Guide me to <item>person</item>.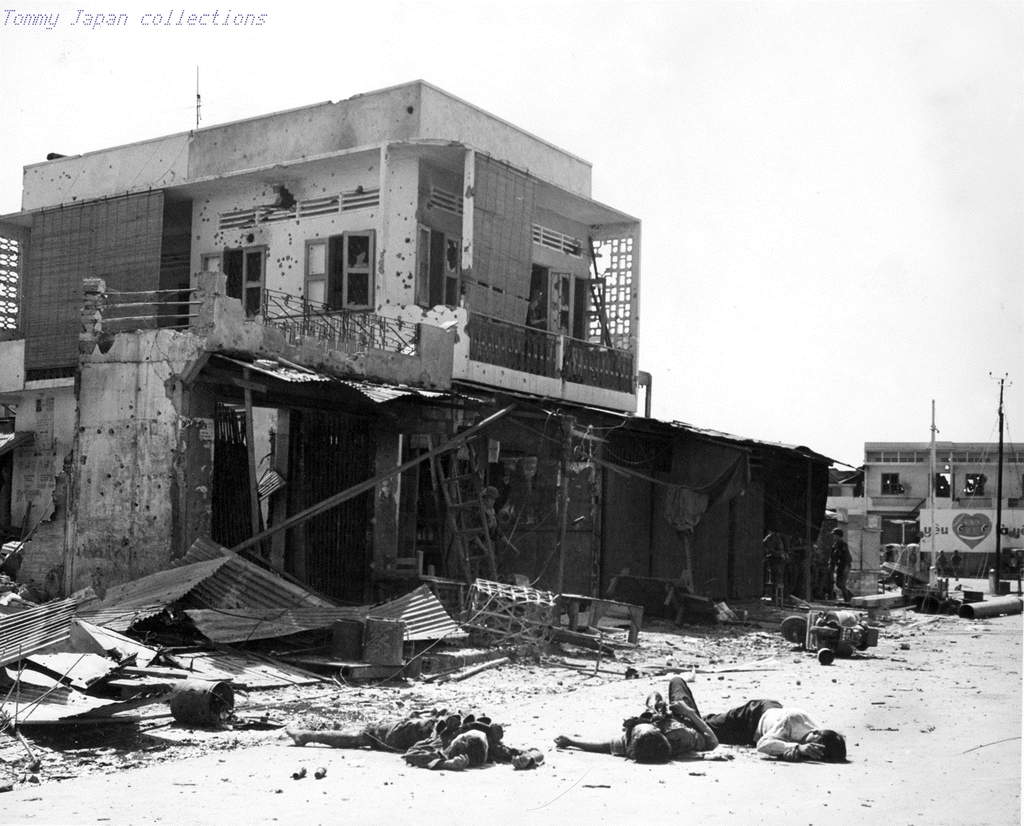
Guidance: BBox(937, 548, 948, 578).
